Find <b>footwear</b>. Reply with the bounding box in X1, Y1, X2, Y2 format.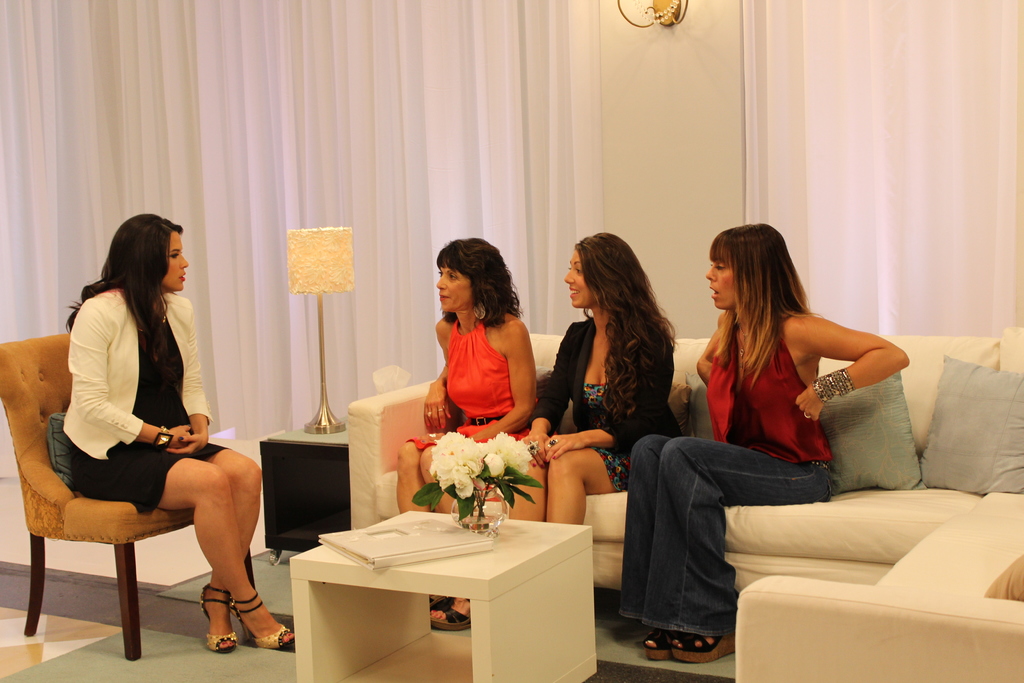
667, 628, 738, 667.
